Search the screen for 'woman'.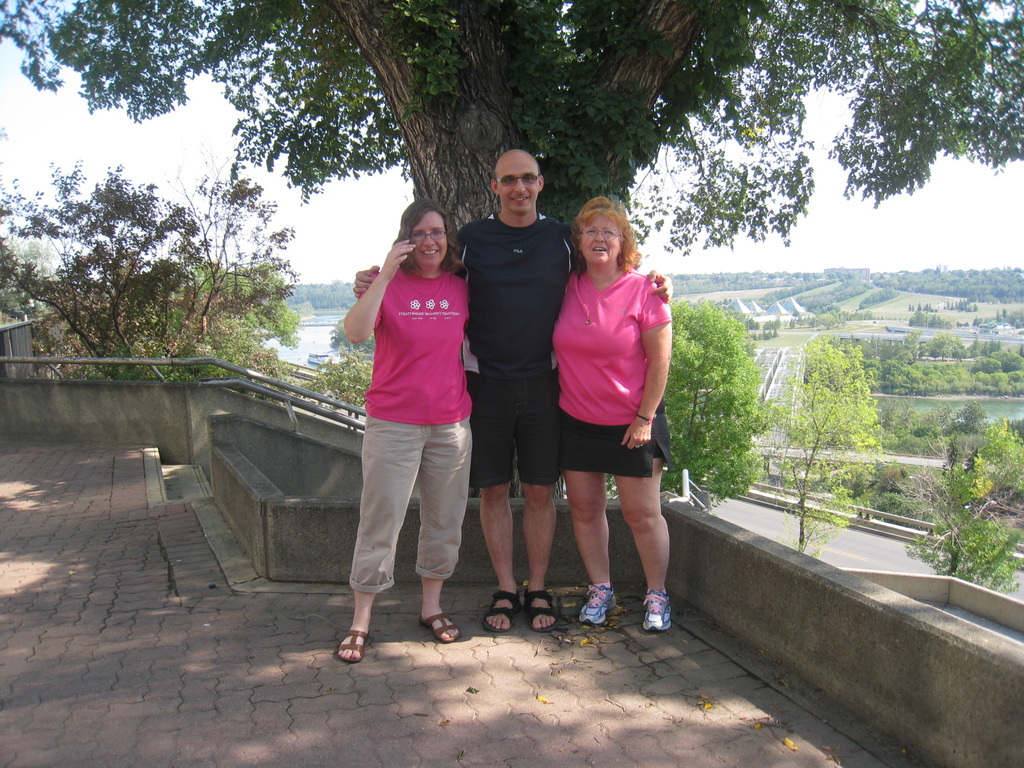
Found at locate(535, 189, 676, 615).
